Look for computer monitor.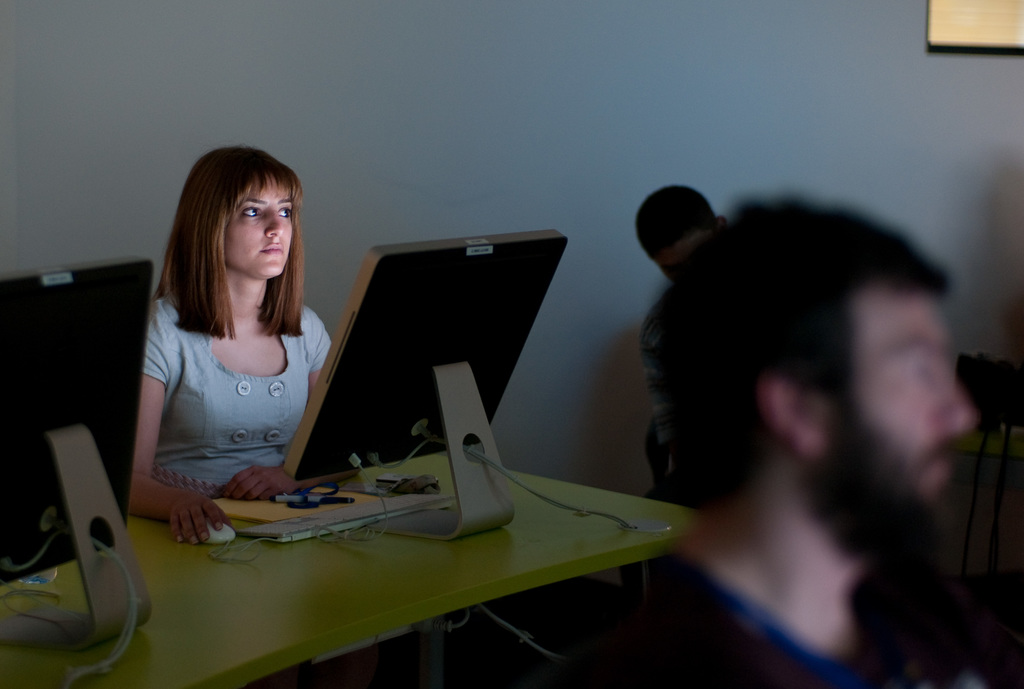
Found: bbox=(0, 261, 156, 645).
